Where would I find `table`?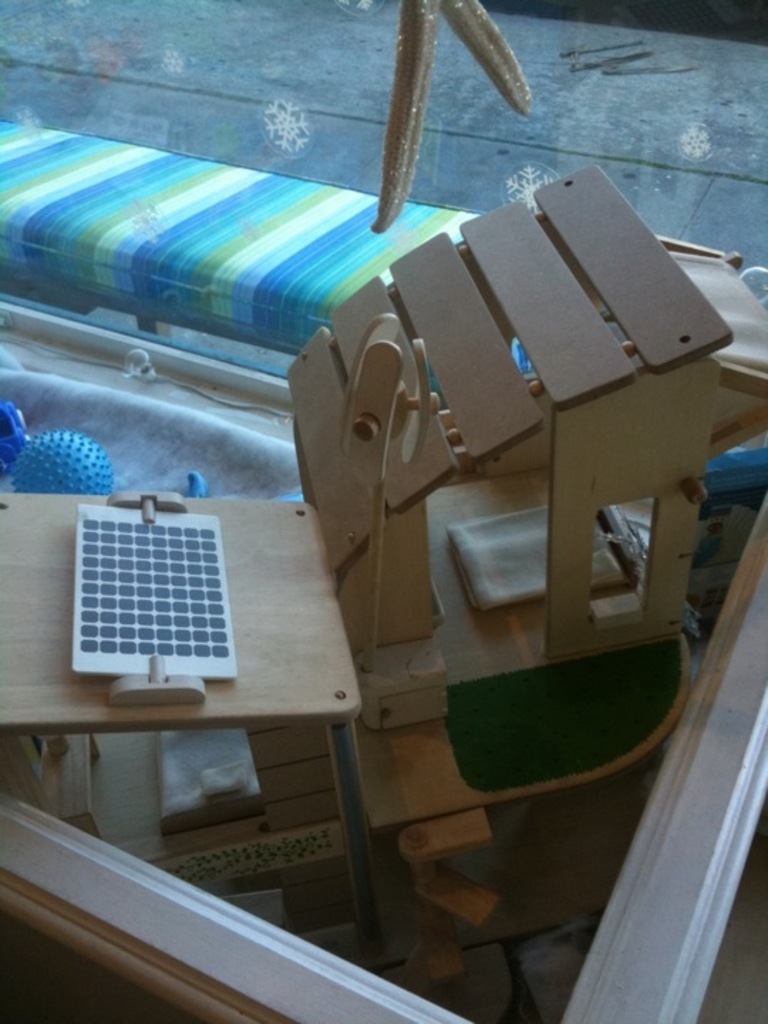
At {"left": 90, "top": 435, "right": 391, "bottom": 947}.
